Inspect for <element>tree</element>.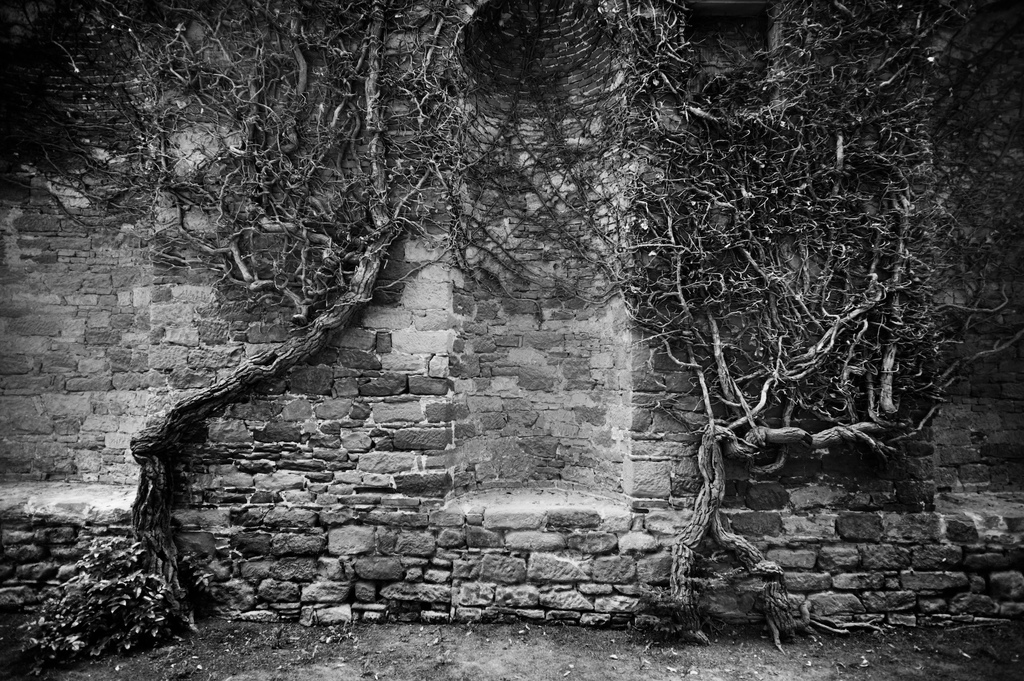
Inspection: 470:0:1023:629.
